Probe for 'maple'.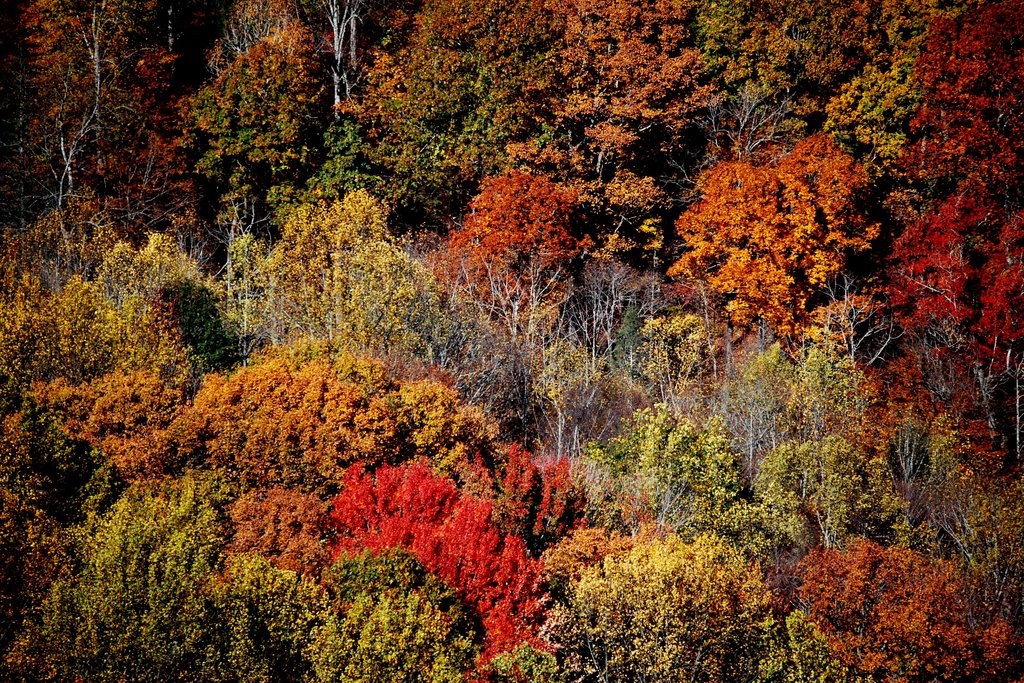
Probe result: bbox=(654, 261, 846, 486).
